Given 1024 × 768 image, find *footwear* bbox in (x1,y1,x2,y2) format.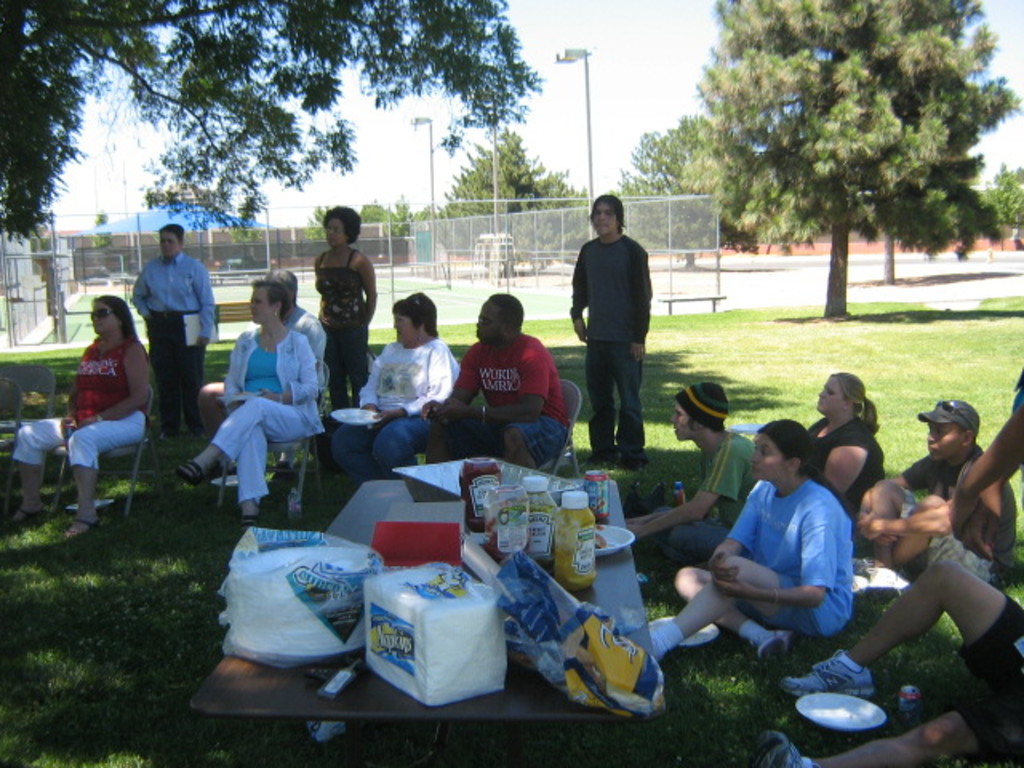
(856,568,896,603).
